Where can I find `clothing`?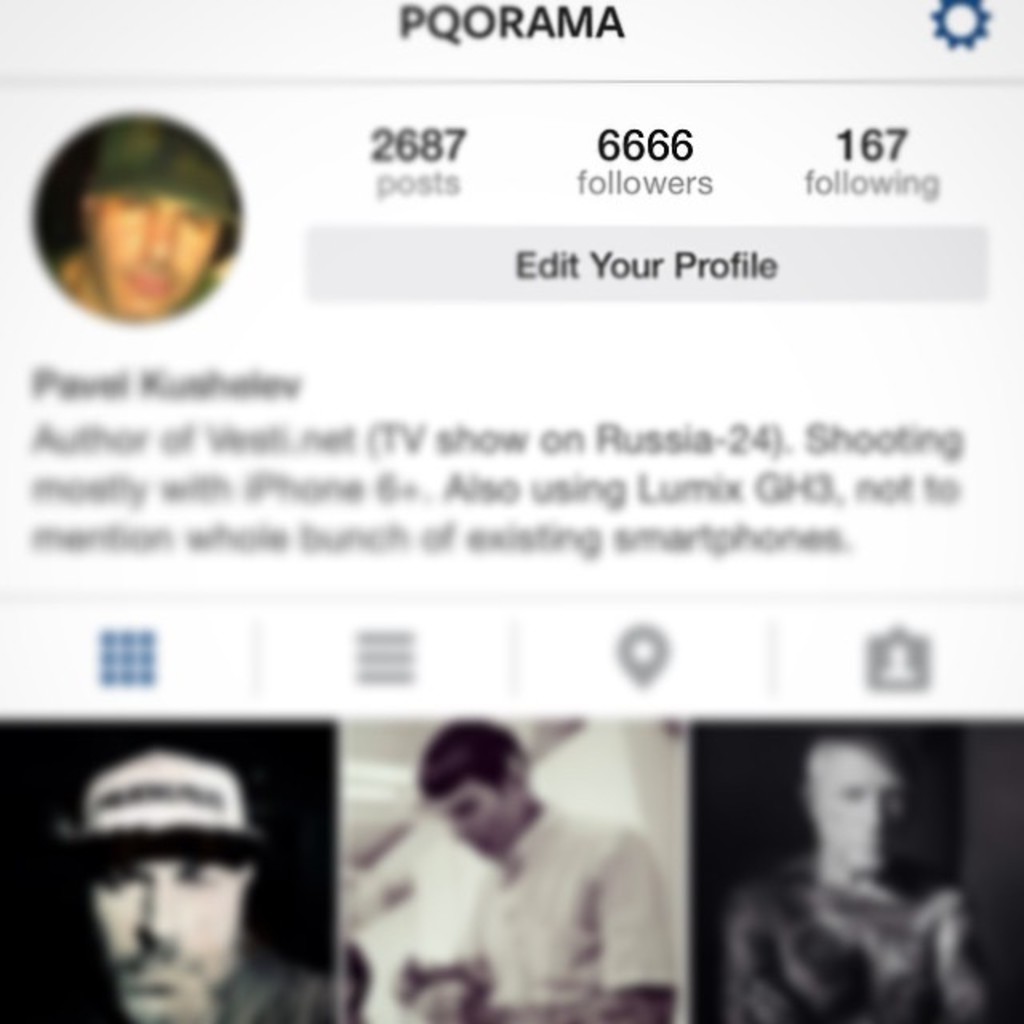
You can find it at Rect(728, 858, 987, 1022).
